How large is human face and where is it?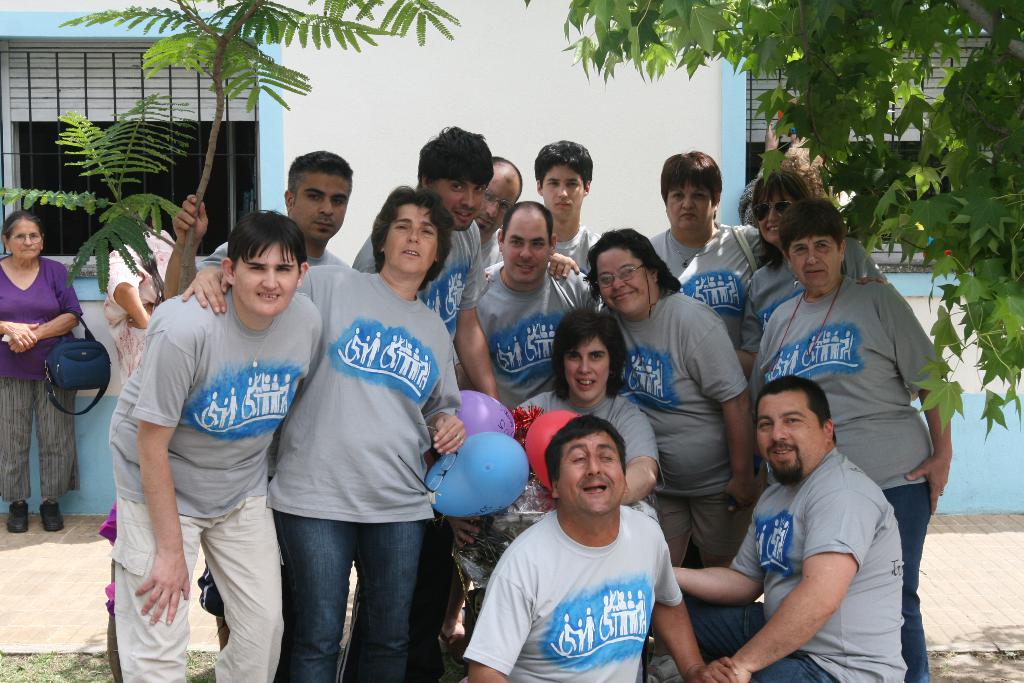
Bounding box: <box>295,169,350,239</box>.
